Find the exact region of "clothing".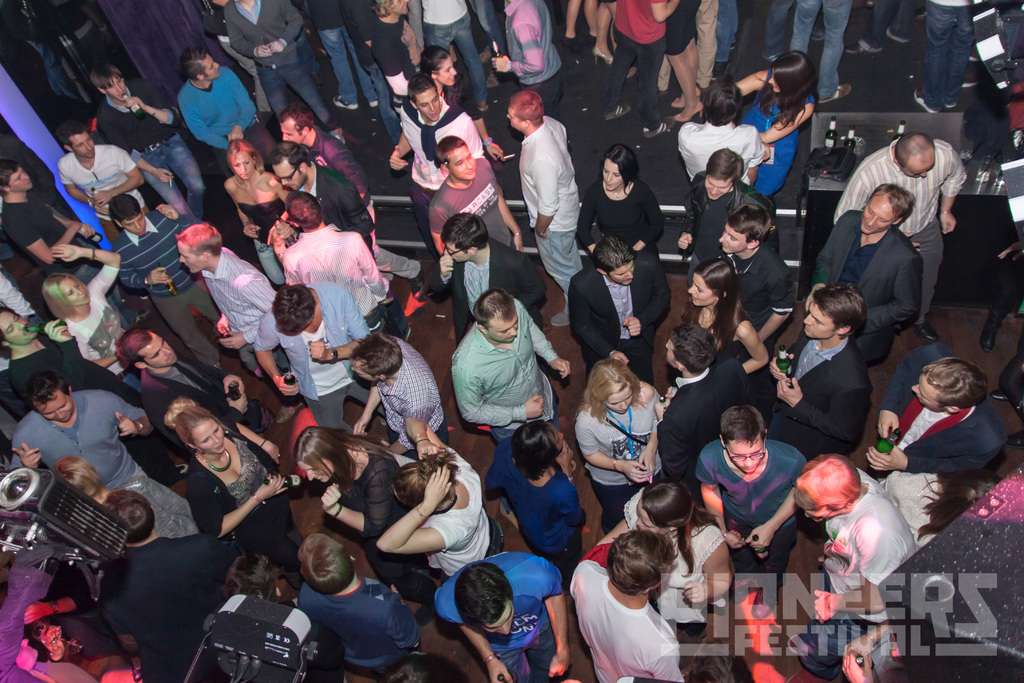
Exact region: left=234, top=200, right=287, bottom=285.
